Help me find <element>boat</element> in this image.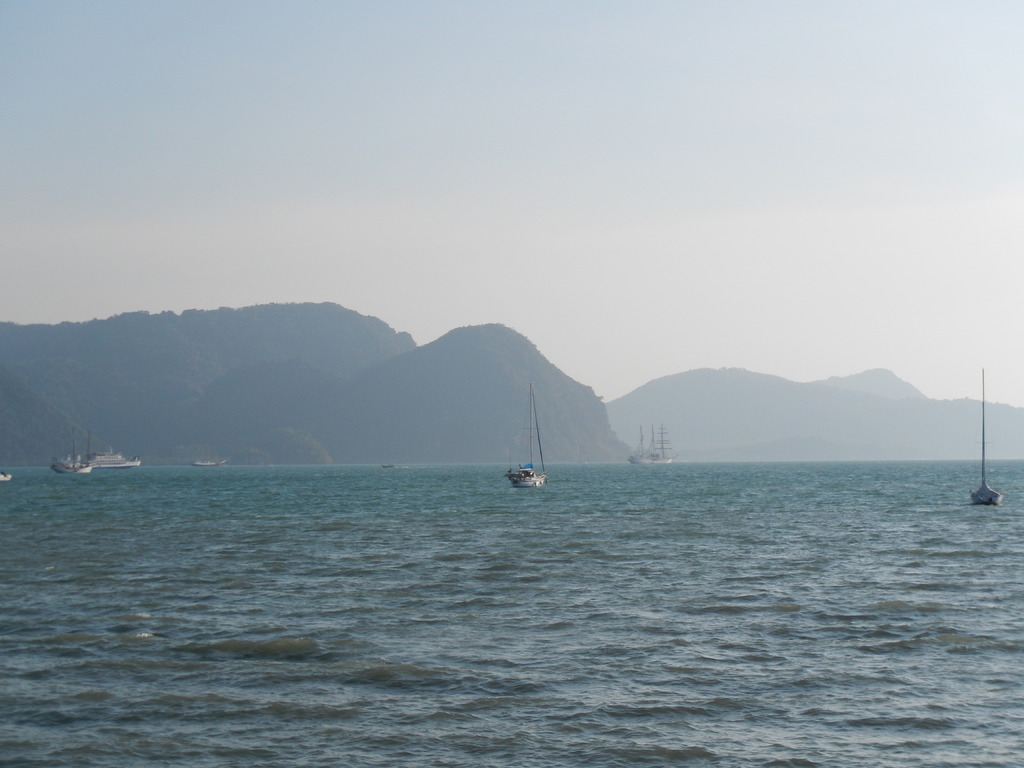
Found it: {"left": 971, "top": 368, "right": 1004, "bottom": 507}.
